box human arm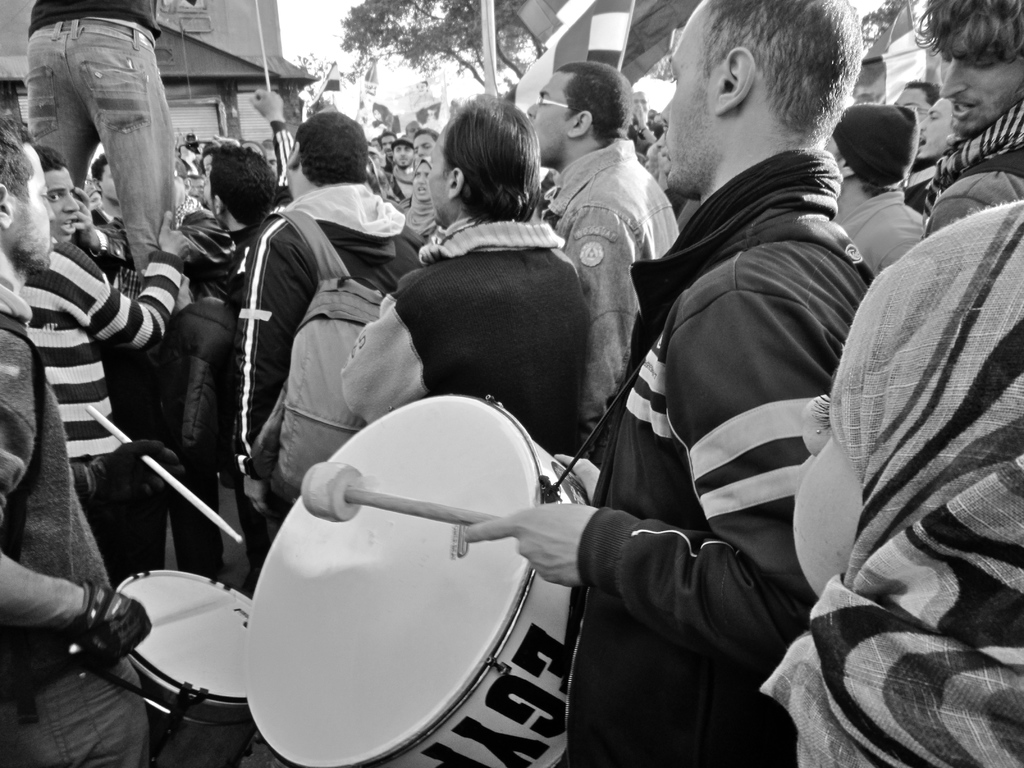
crop(70, 207, 202, 351)
